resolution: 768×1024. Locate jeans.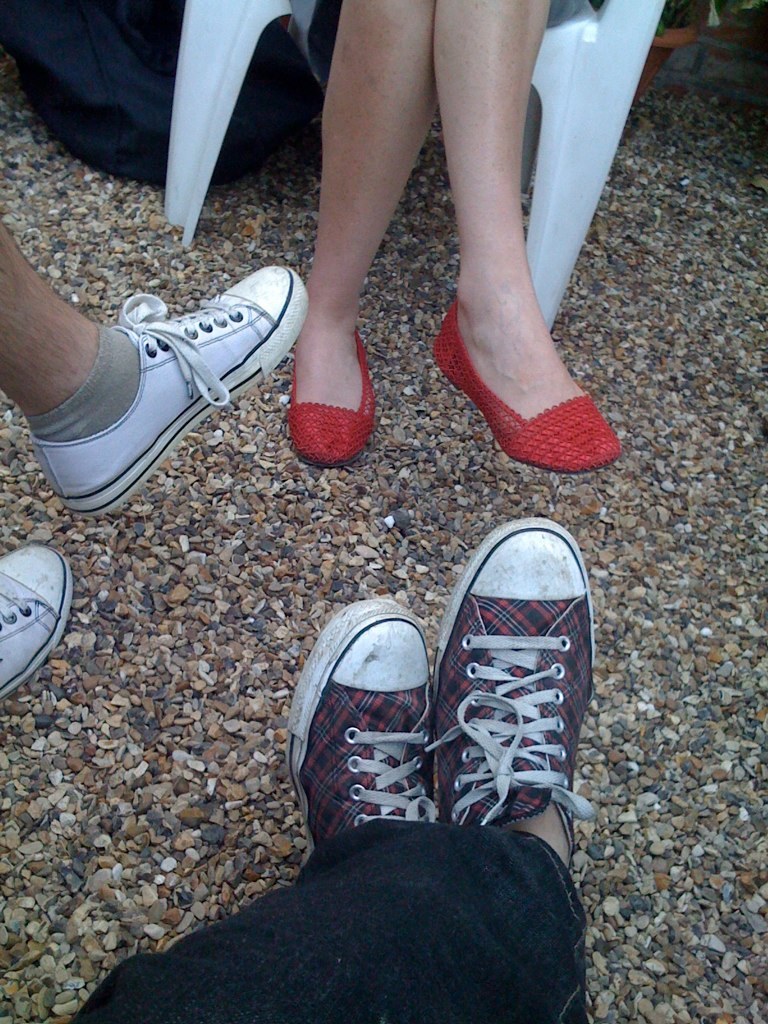
bbox(64, 808, 589, 1023).
